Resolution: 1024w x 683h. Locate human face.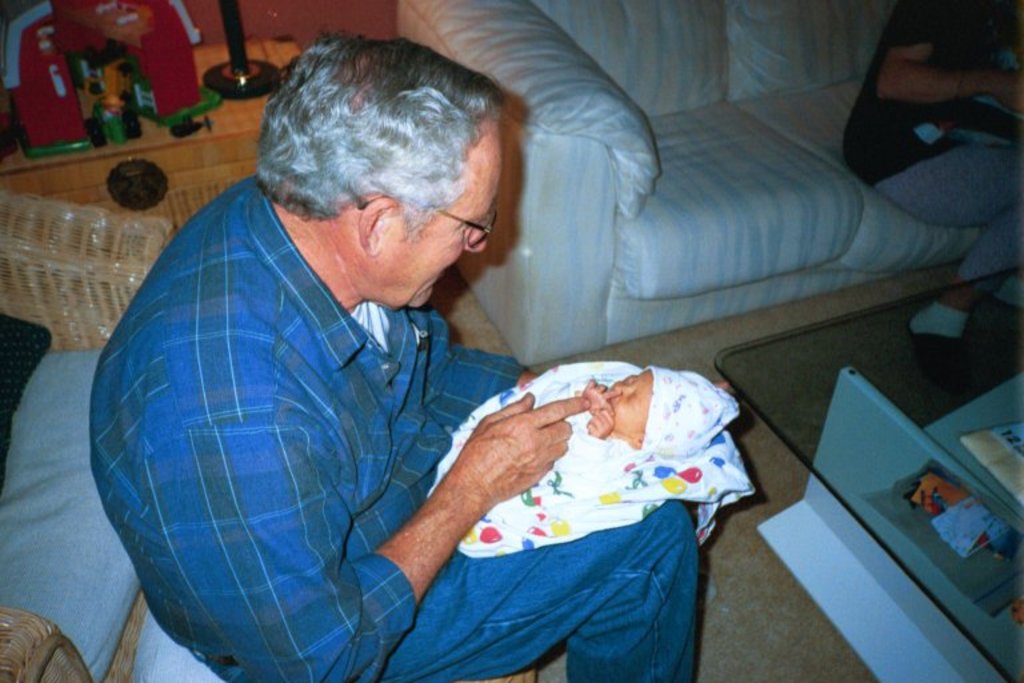
box=[383, 121, 492, 303].
